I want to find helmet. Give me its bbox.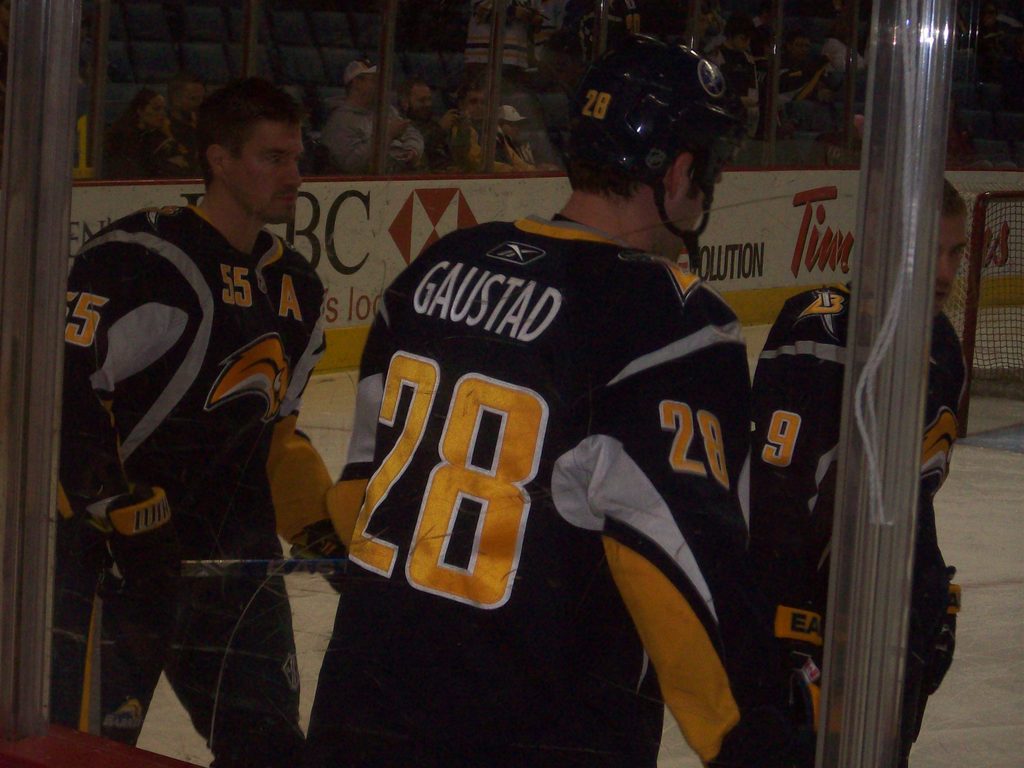
551/33/745/248.
